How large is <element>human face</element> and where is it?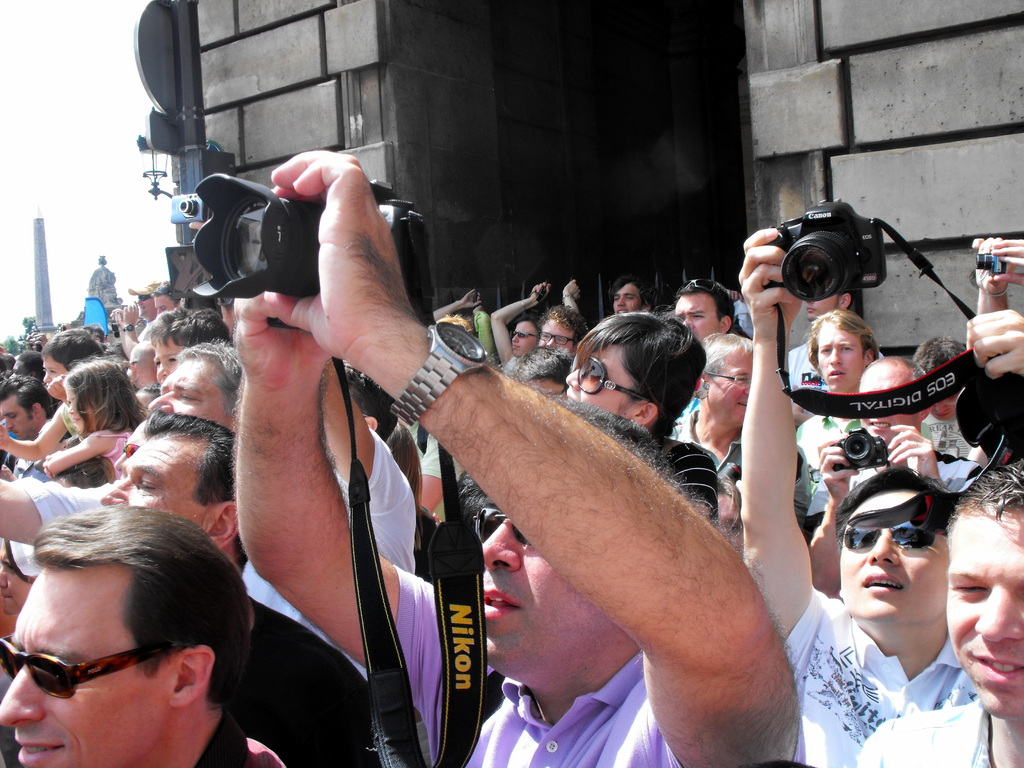
Bounding box: <region>945, 502, 1023, 720</region>.
